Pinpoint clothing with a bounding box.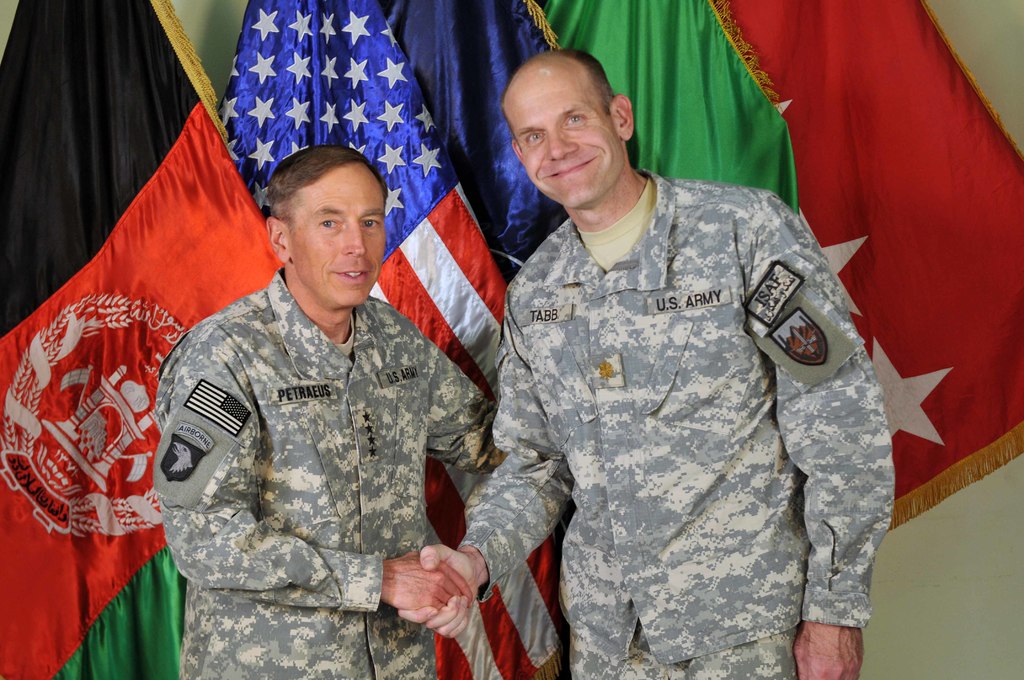
[x1=151, y1=261, x2=508, y2=679].
